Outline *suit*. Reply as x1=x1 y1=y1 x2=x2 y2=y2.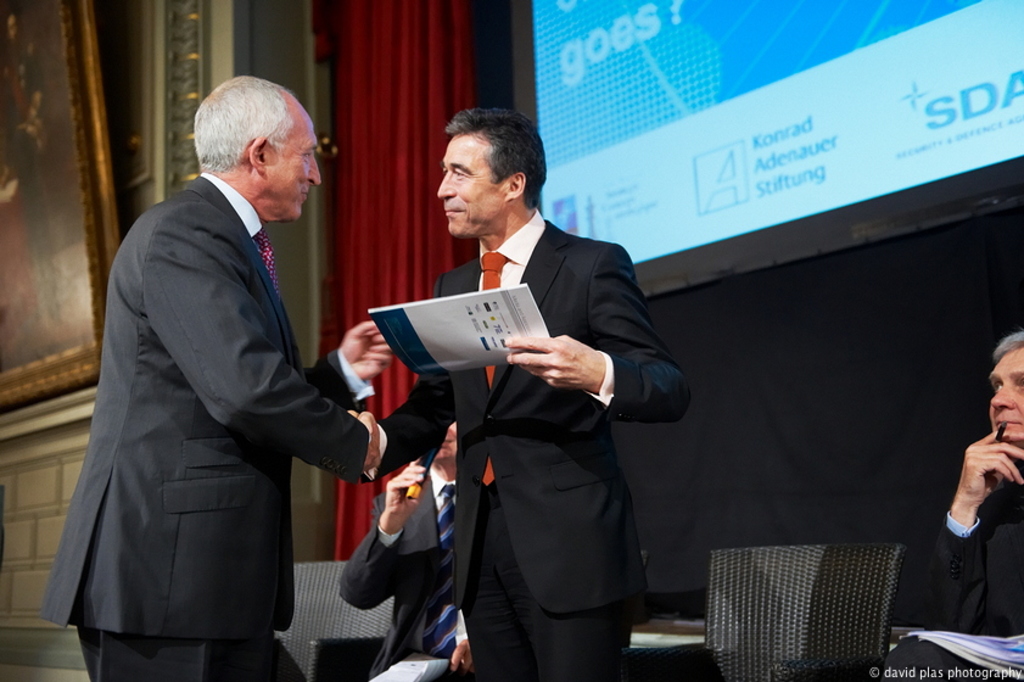
x1=338 y1=464 x2=474 y2=681.
